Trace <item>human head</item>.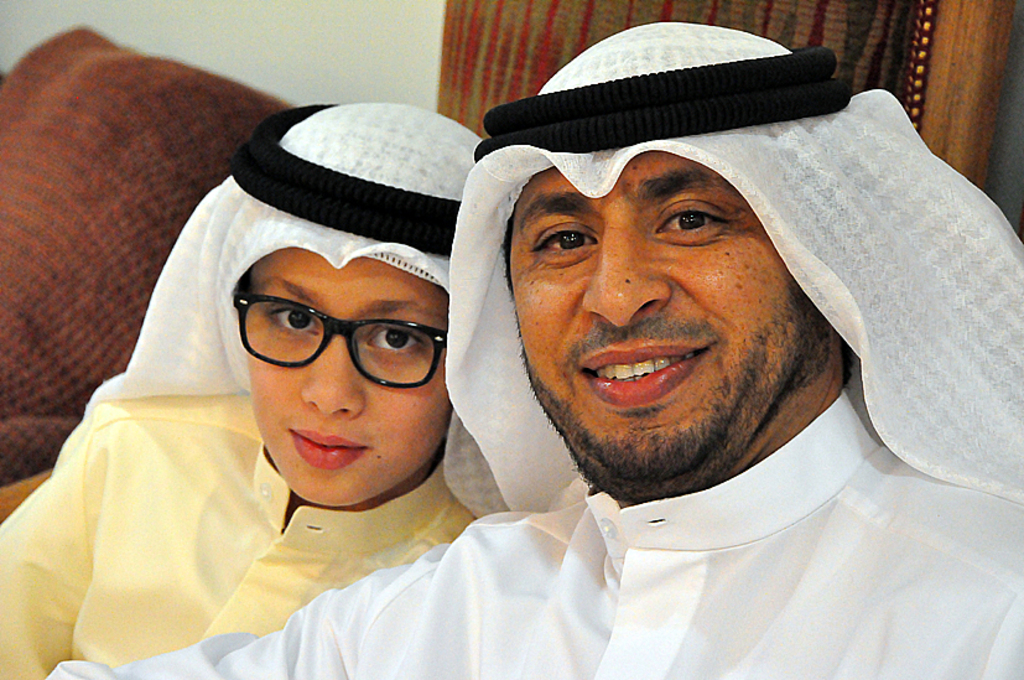
Traced to bbox=(197, 102, 480, 508).
